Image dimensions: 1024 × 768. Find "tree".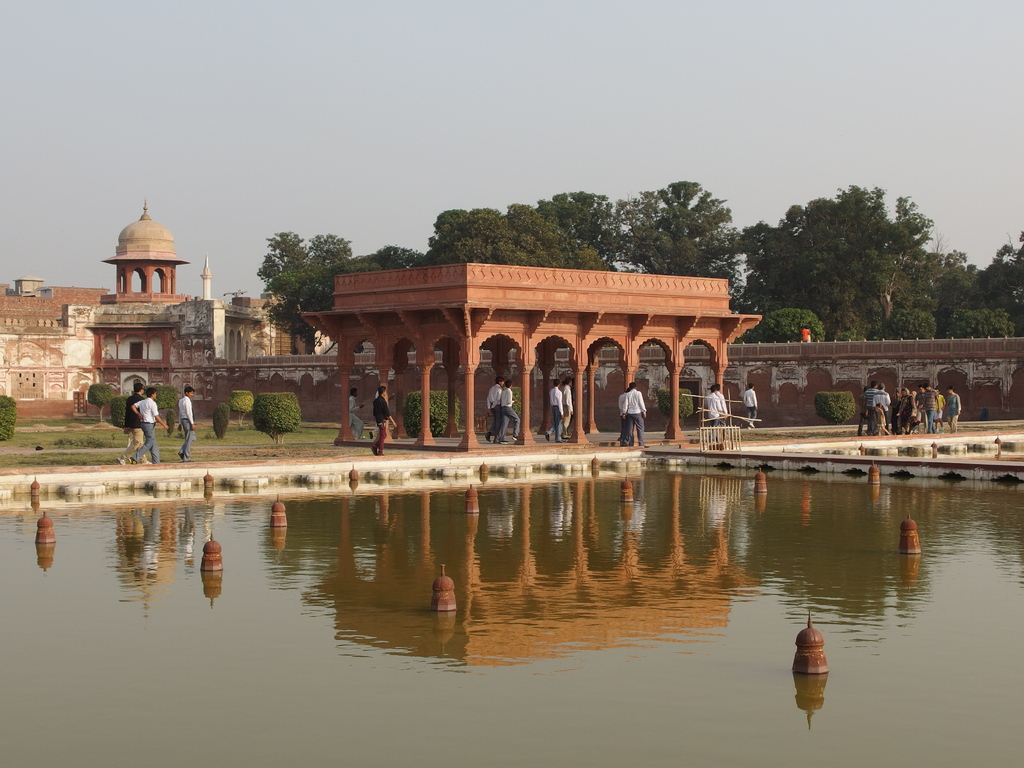
{"x1": 963, "y1": 226, "x2": 1023, "y2": 325}.
